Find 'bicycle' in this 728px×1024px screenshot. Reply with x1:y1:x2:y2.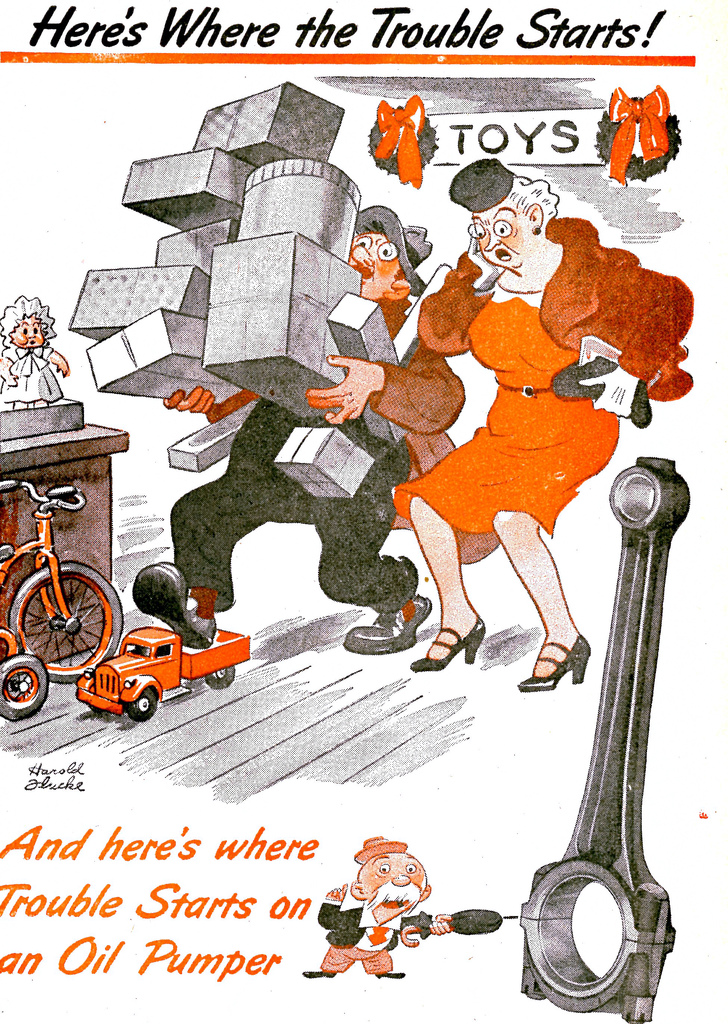
0:472:114:712.
